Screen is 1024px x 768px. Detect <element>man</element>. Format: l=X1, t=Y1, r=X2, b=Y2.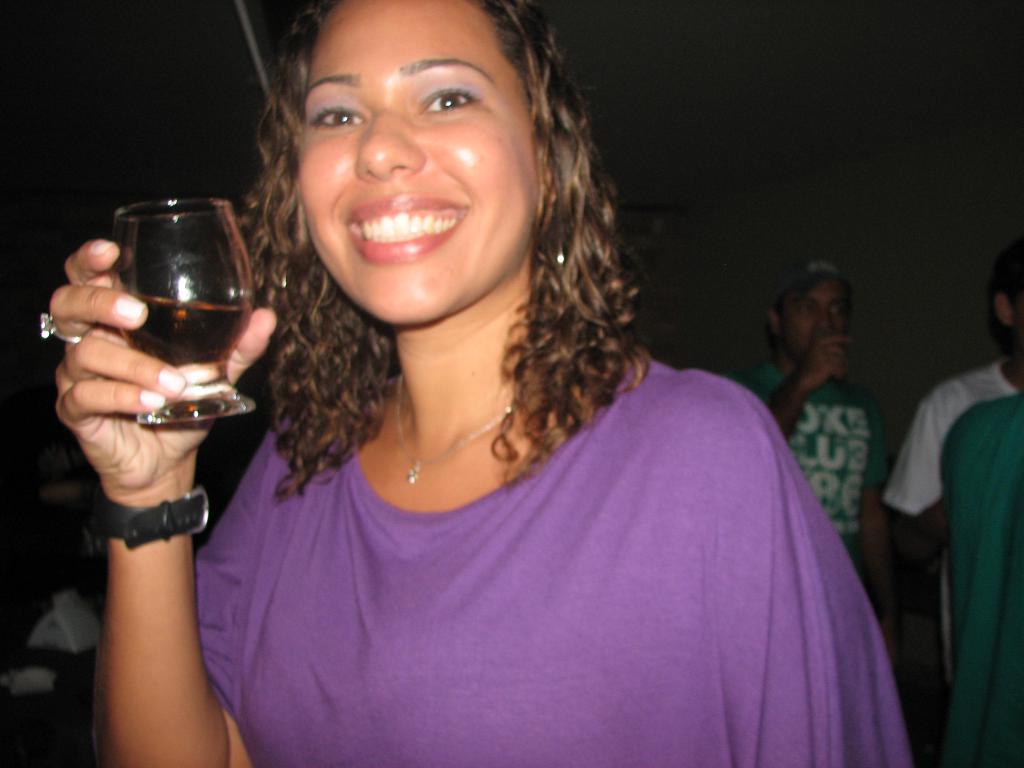
l=877, t=232, r=1023, b=563.
